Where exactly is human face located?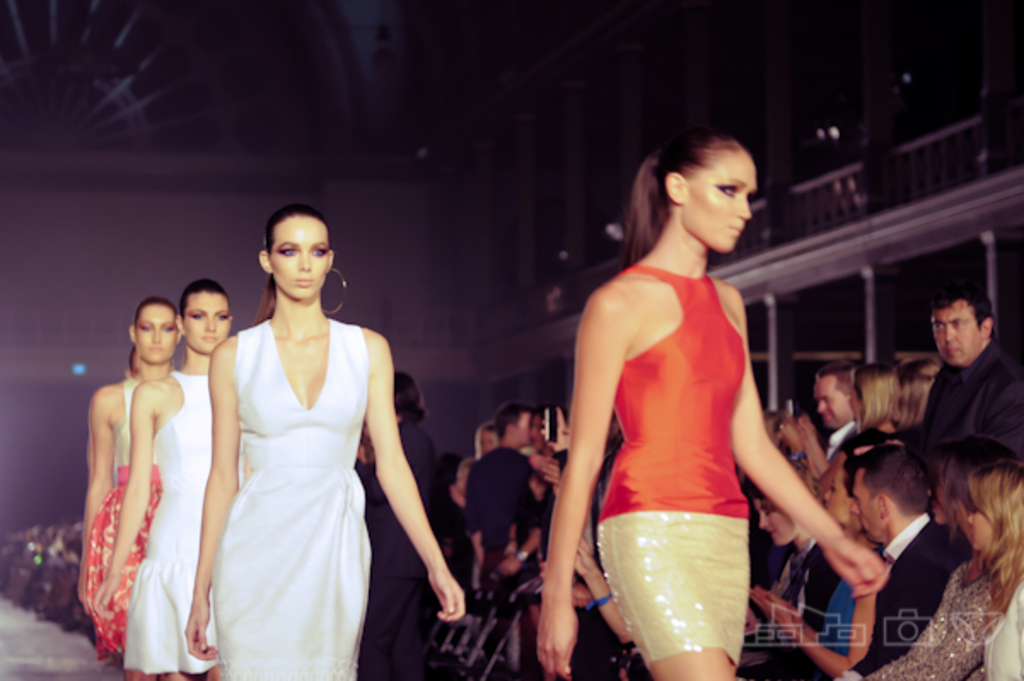
Its bounding box is x1=759 y1=500 x2=799 y2=548.
